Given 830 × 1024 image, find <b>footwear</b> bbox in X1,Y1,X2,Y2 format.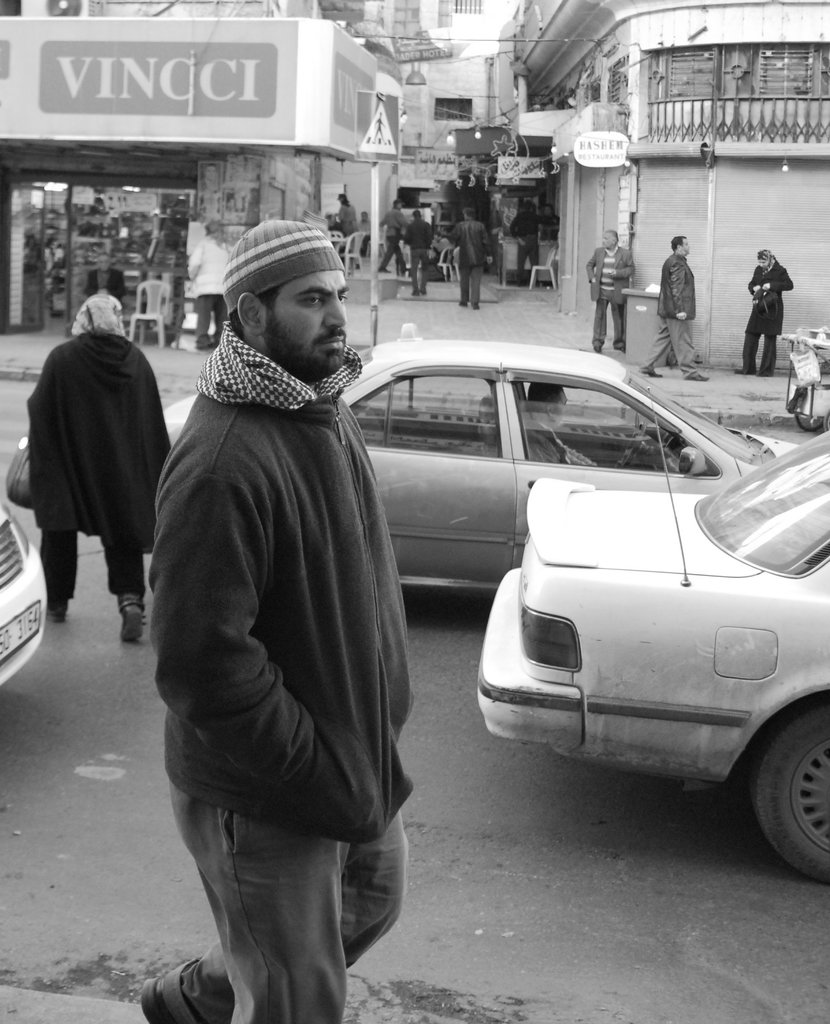
377,266,389,274.
